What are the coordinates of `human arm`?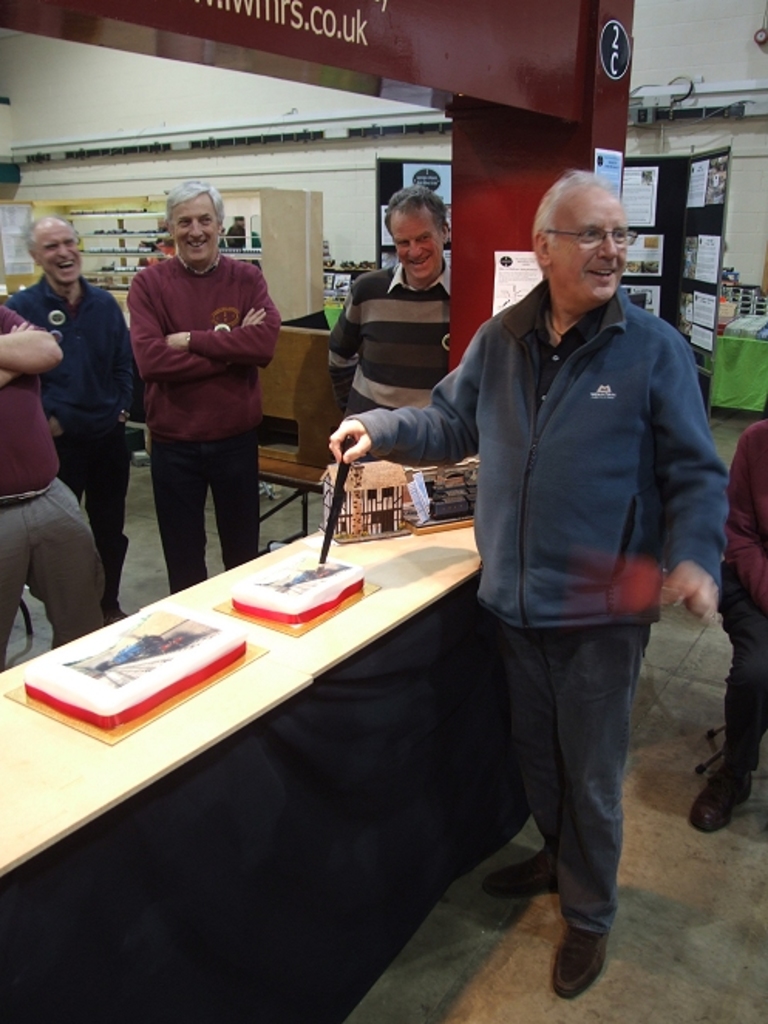
left=121, top=269, right=264, bottom=378.
